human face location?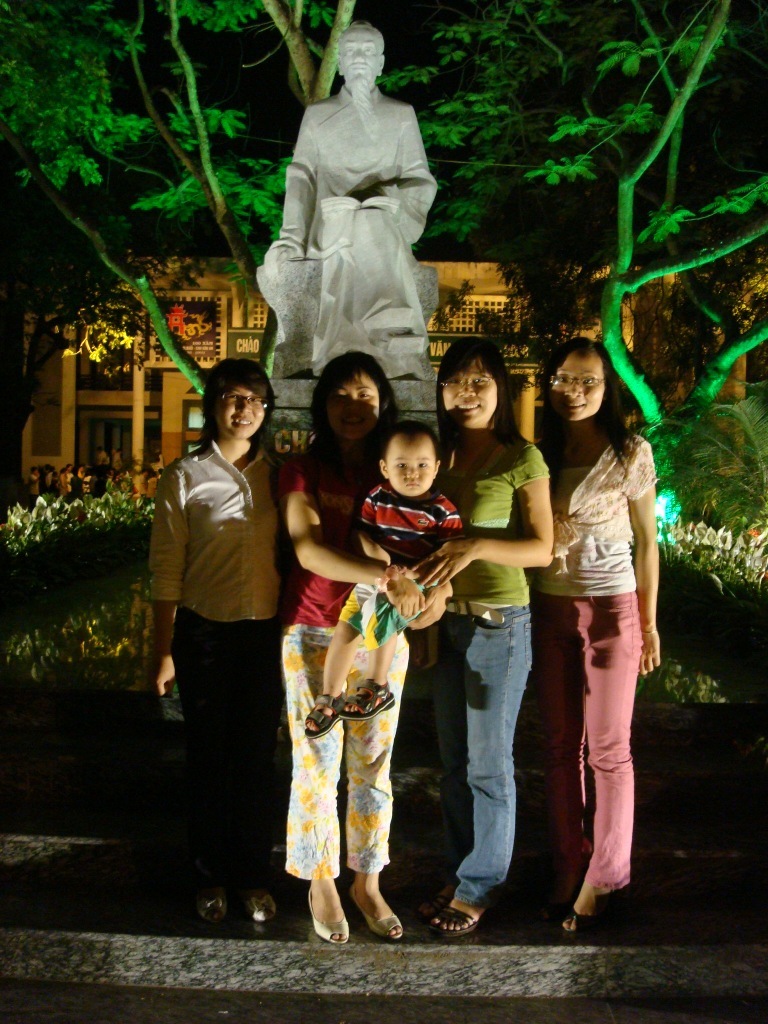
[left=217, top=385, right=270, bottom=442]
